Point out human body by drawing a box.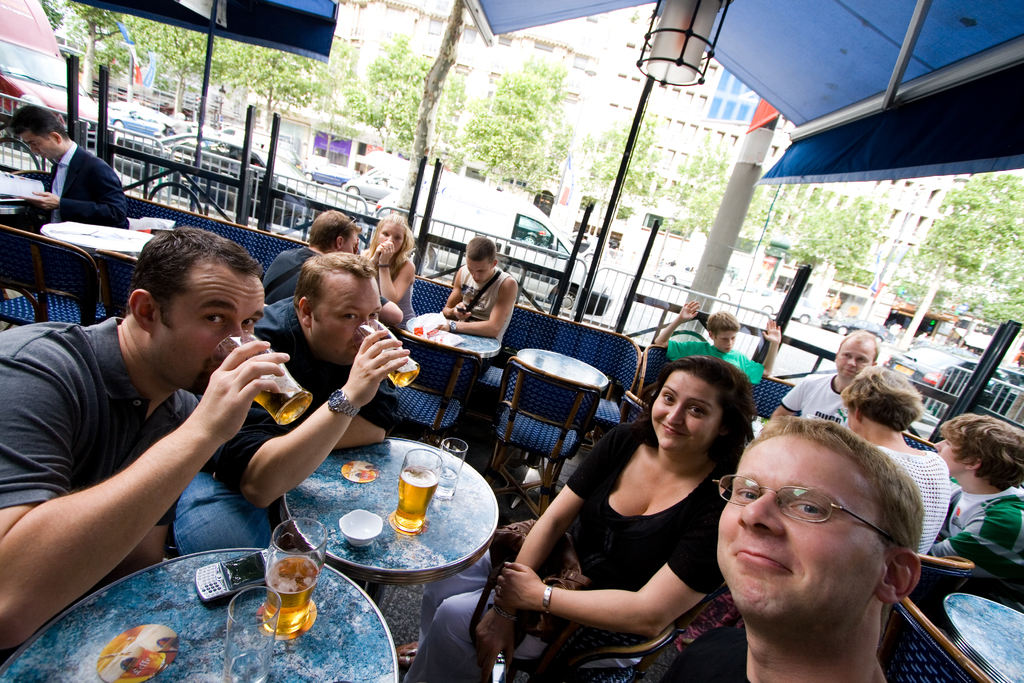
left=365, top=215, right=416, bottom=334.
